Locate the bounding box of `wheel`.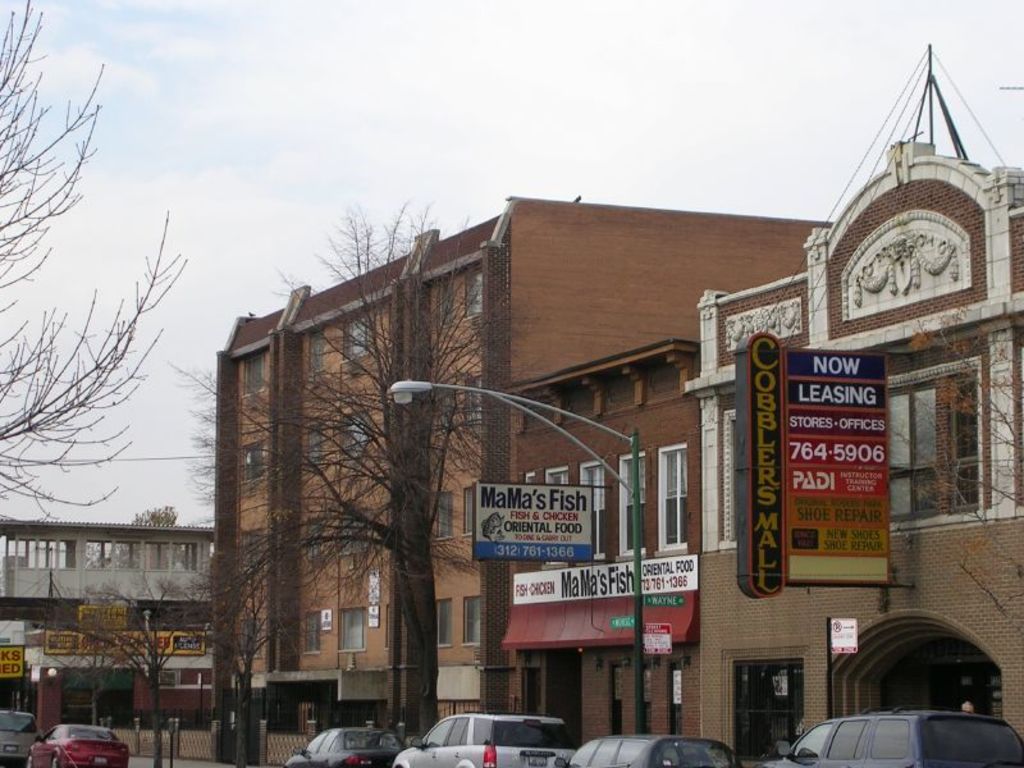
Bounding box: bbox=[51, 751, 56, 765].
